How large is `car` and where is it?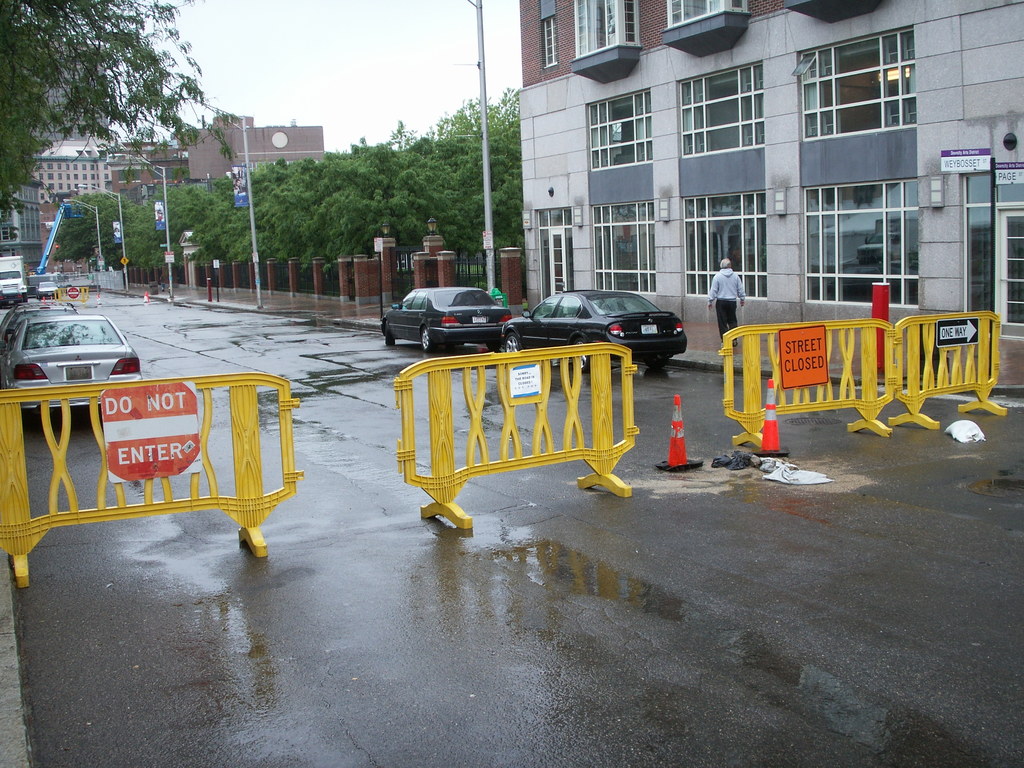
Bounding box: 1/315/145/410.
